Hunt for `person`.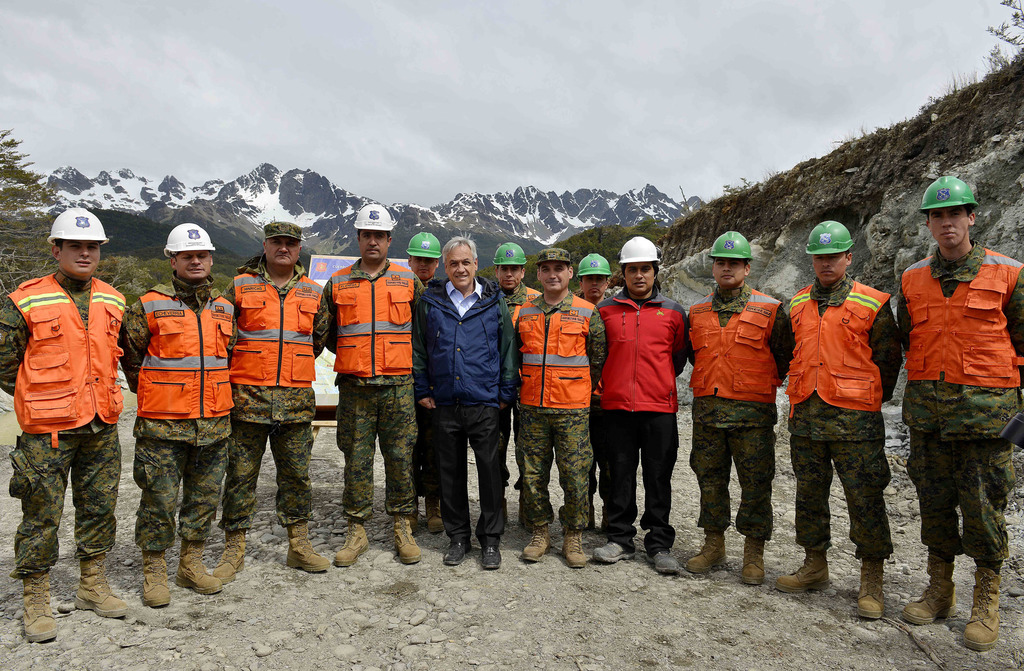
Hunted down at left=418, top=236, right=508, bottom=561.
